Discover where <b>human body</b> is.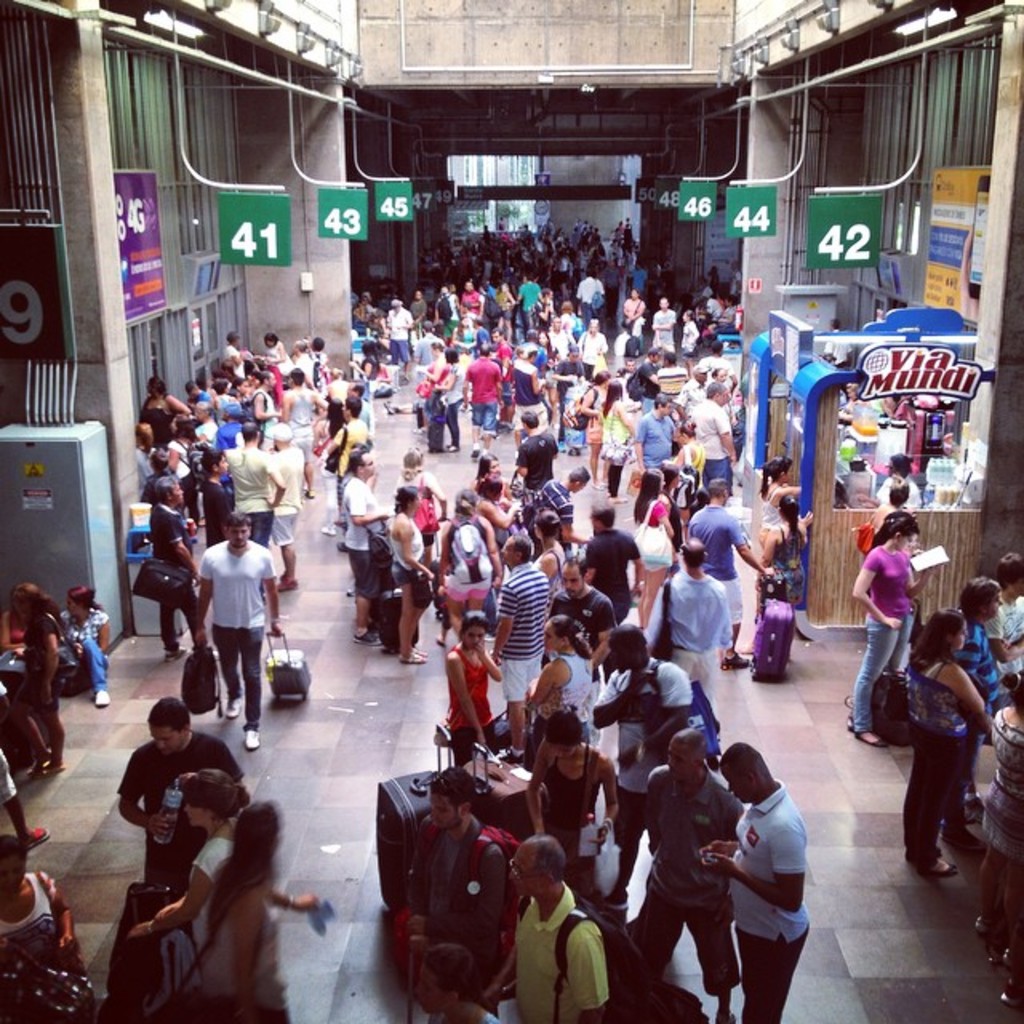
Discovered at bbox=[653, 533, 730, 690].
